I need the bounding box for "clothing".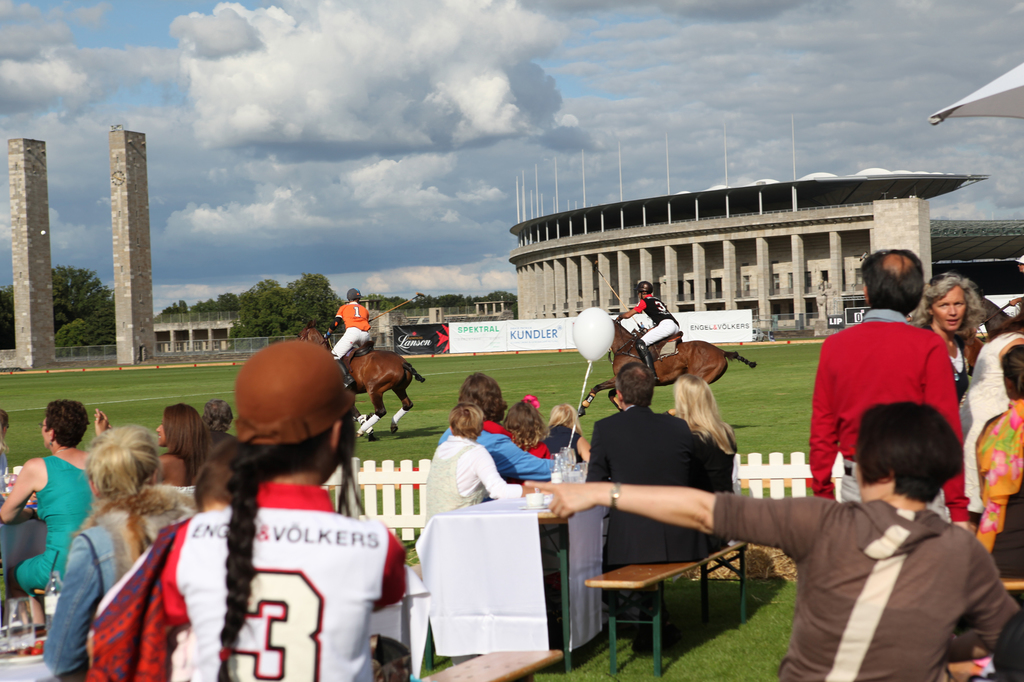
Here it is: {"left": 577, "top": 404, "right": 714, "bottom": 599}.
